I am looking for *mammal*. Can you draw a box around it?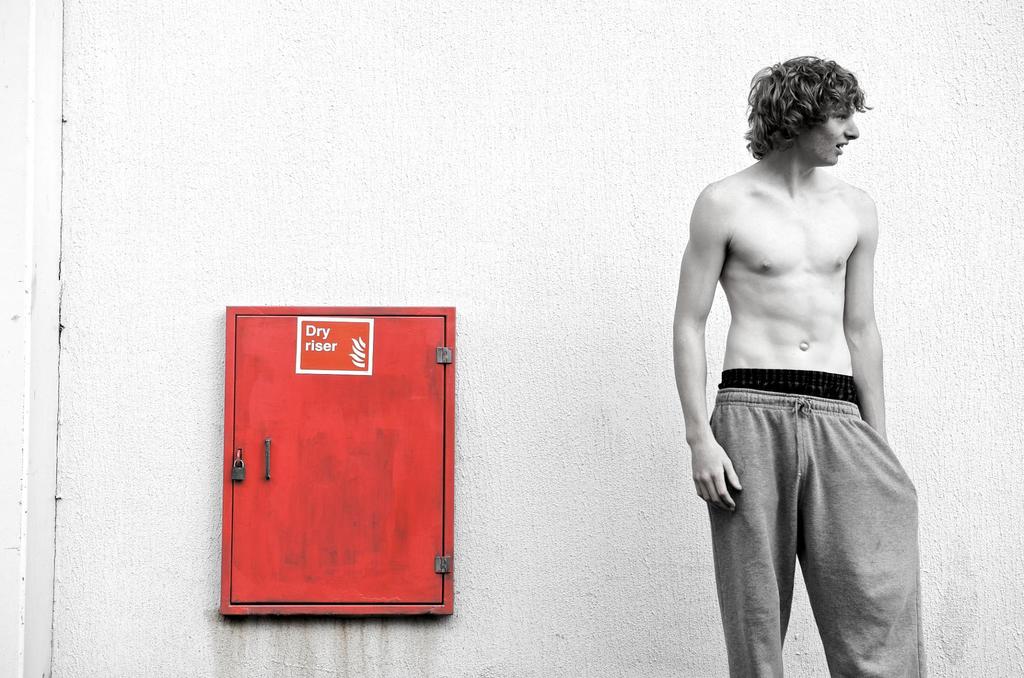
Sure, the bounding box is [652,67,932,642].
